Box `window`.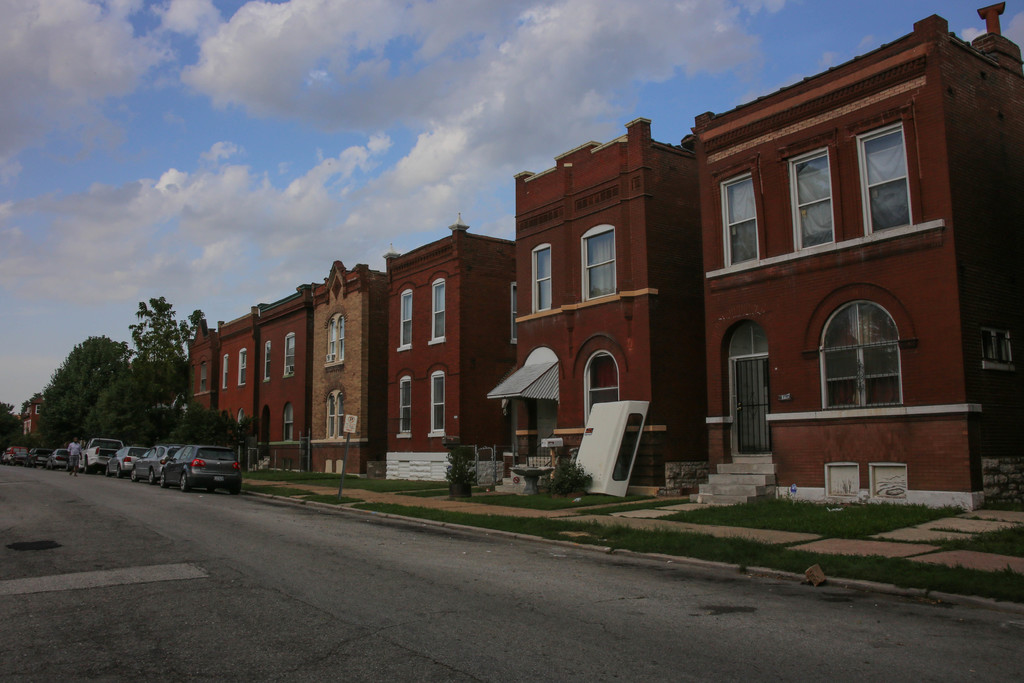
left=724, top=322, right=765, bottom=360.
